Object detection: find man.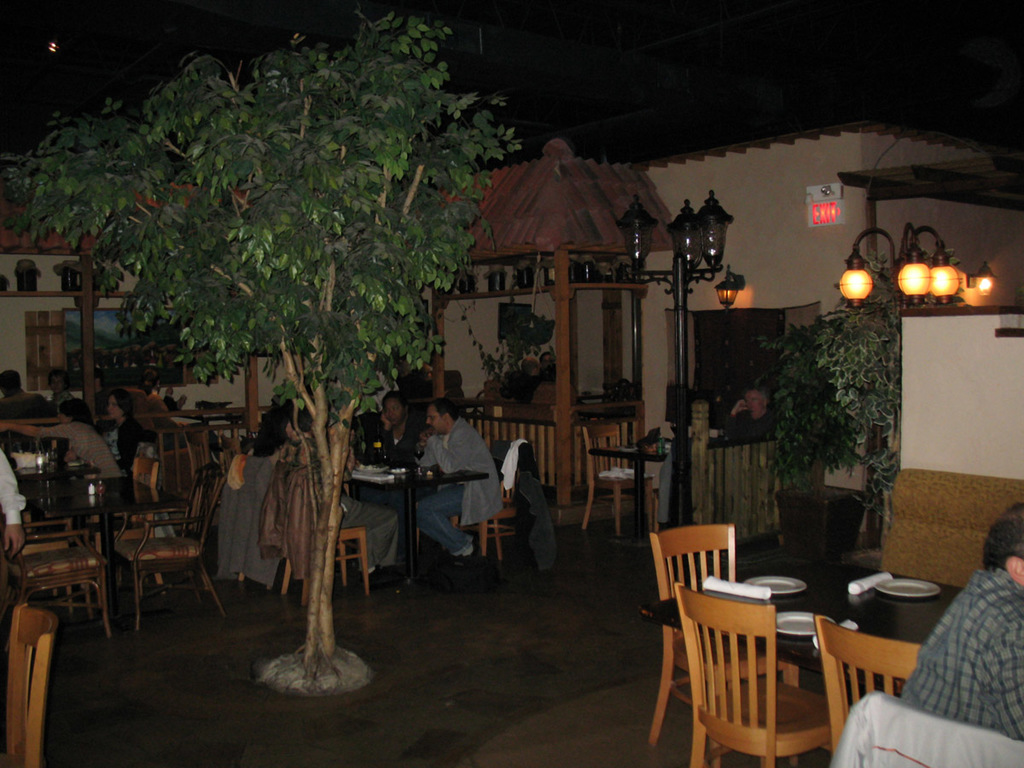
l=905, t=503, r=1023, b=742.
